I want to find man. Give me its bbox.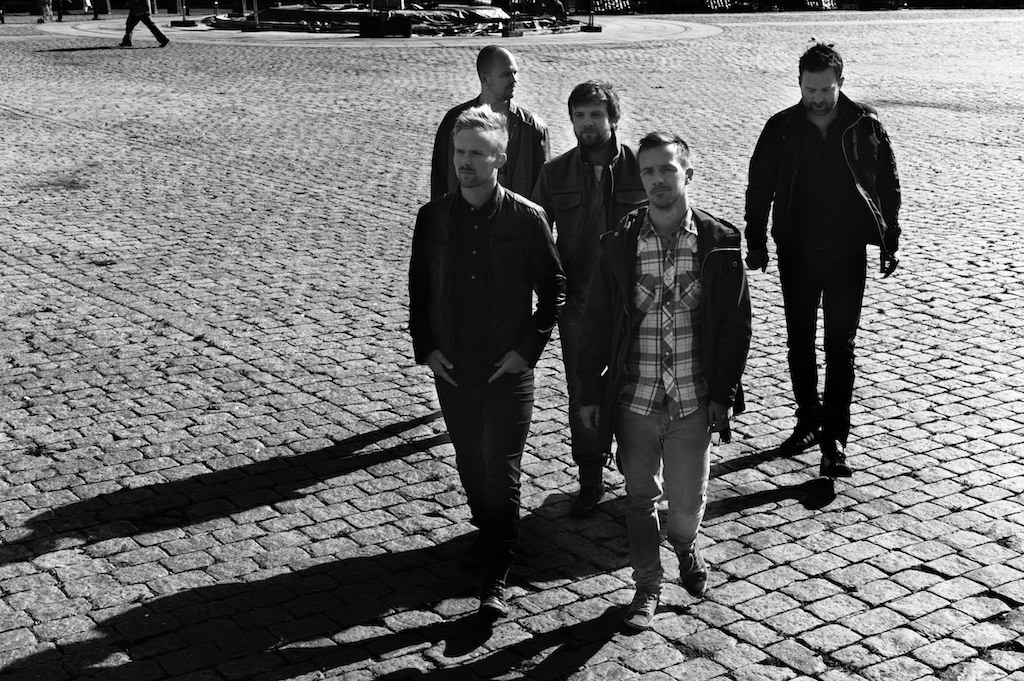
409,104,566,626.
